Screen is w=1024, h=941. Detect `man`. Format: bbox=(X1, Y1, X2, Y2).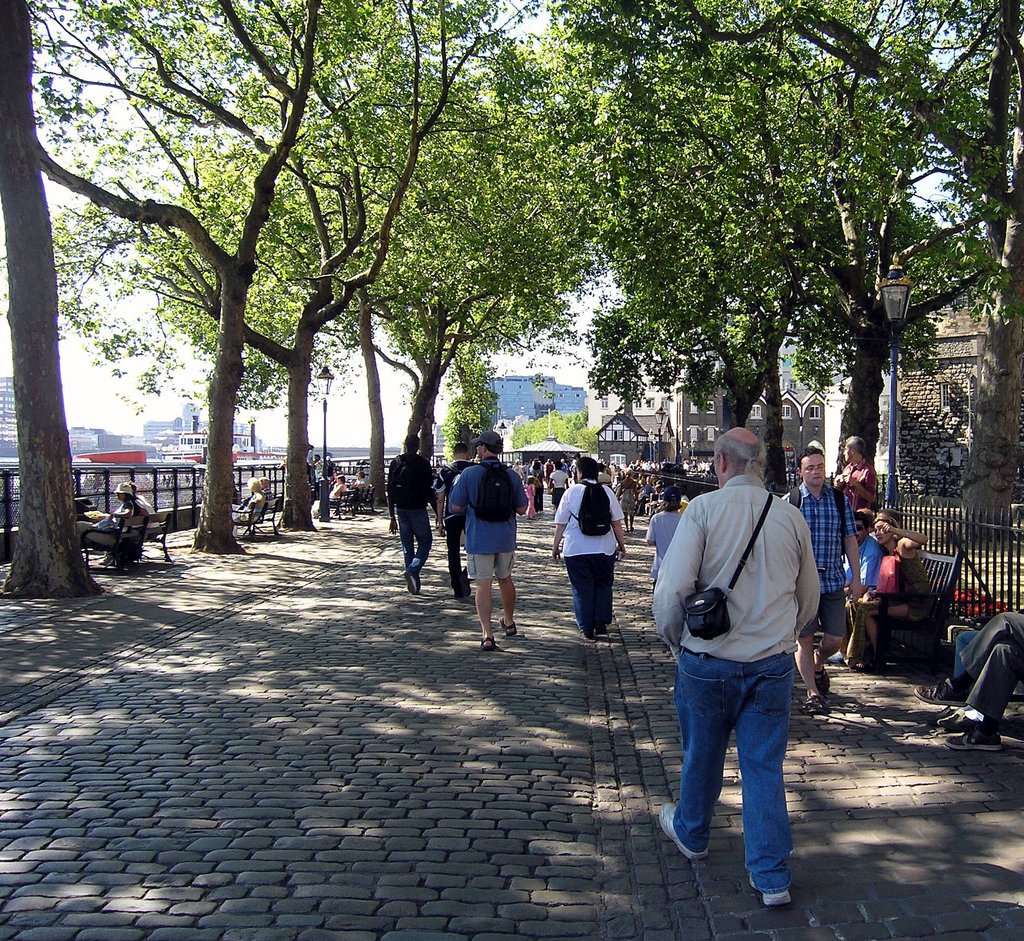
bbox=(845, 510, 882, 663).
